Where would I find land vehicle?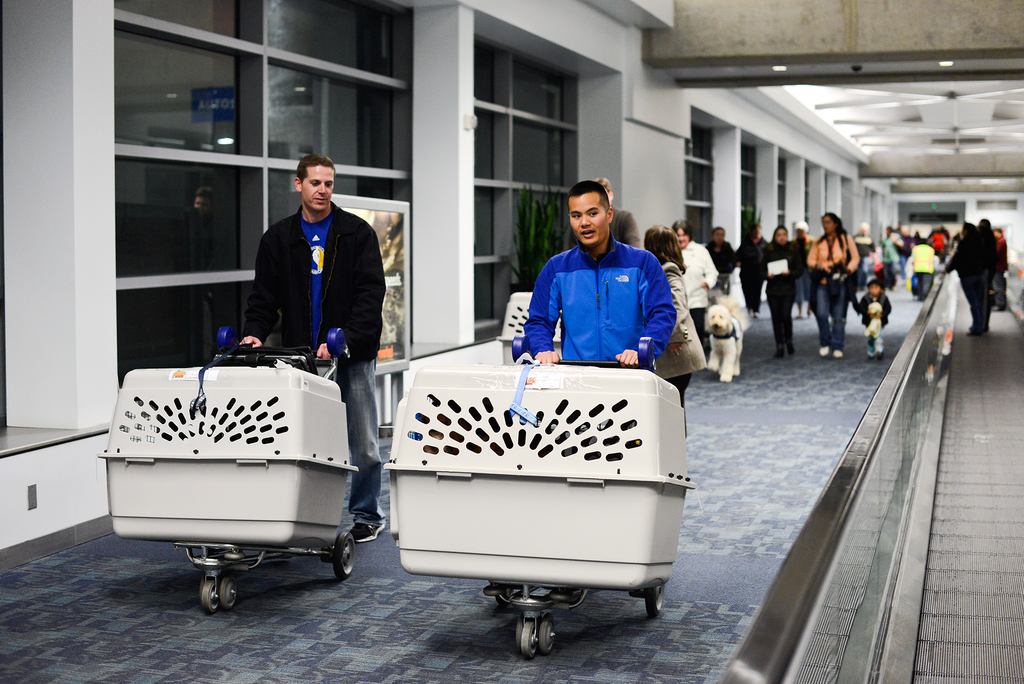
At left=81, top=331, right=382, bottom=614.
